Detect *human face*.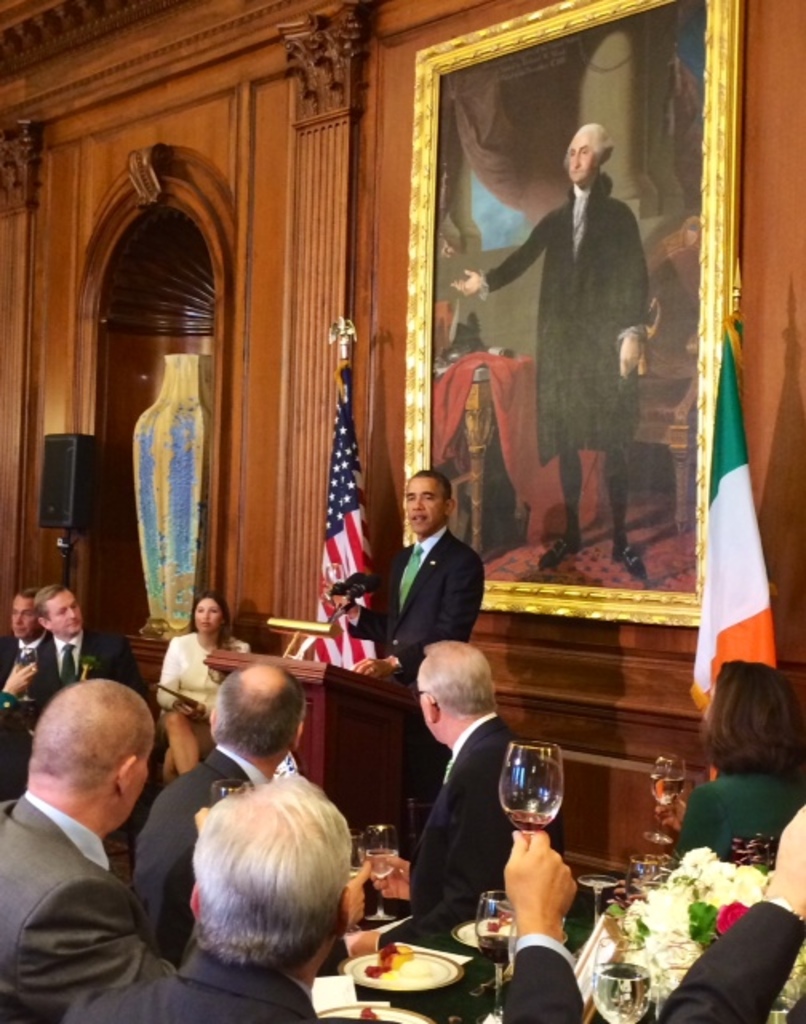
Detected at box=[10, 597, 35, 638].
